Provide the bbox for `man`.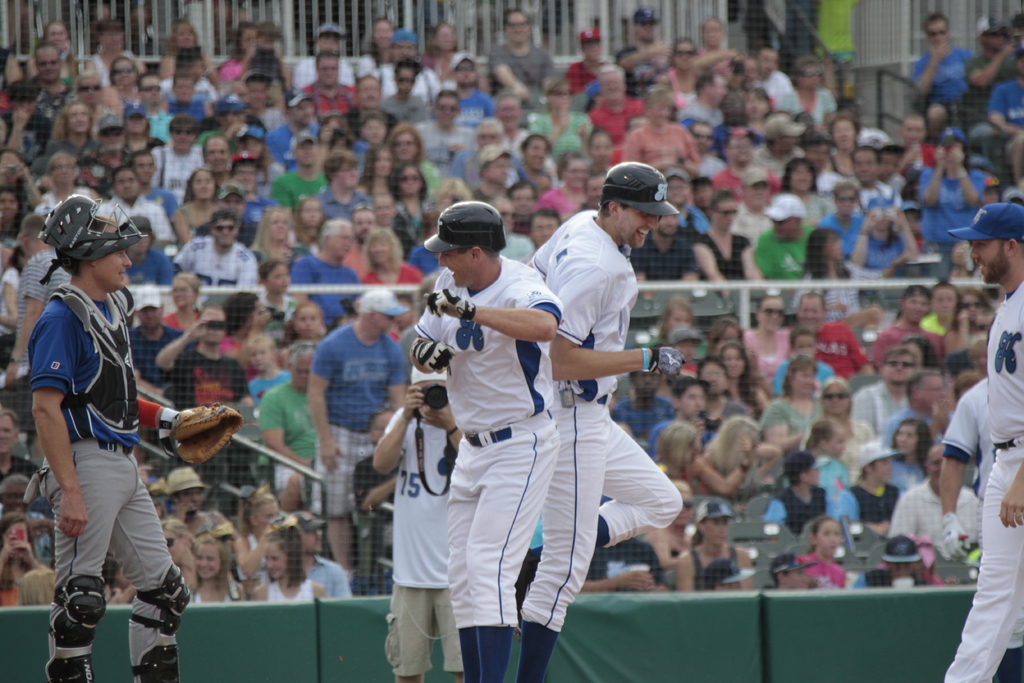
l=619, t=0, r=684, b=90.
